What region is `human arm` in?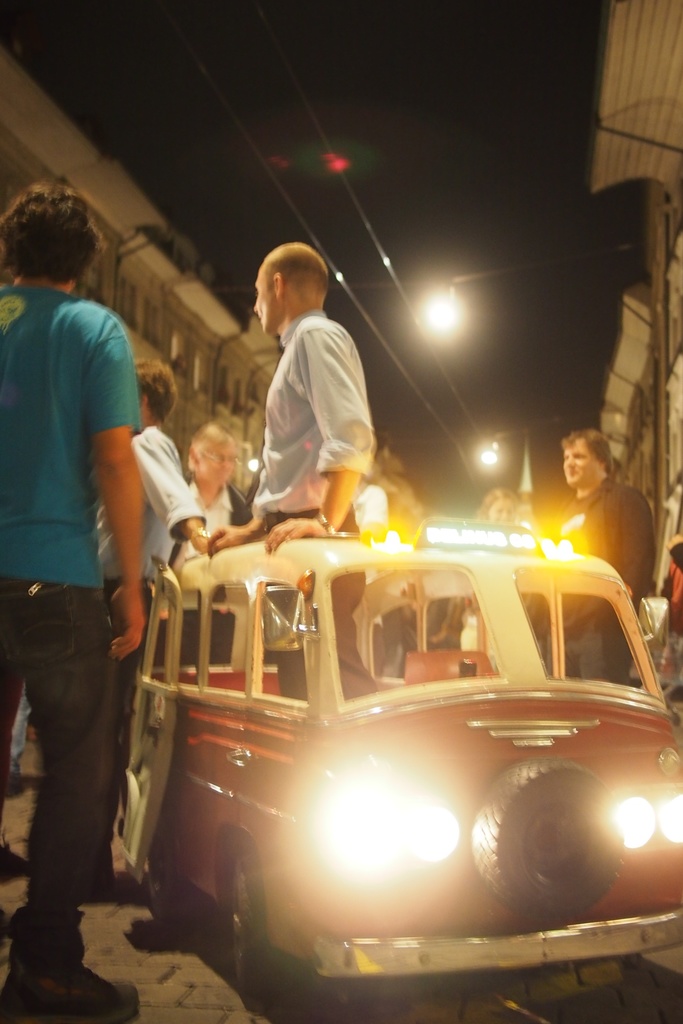
bbox(620, 489, 662, 614).
